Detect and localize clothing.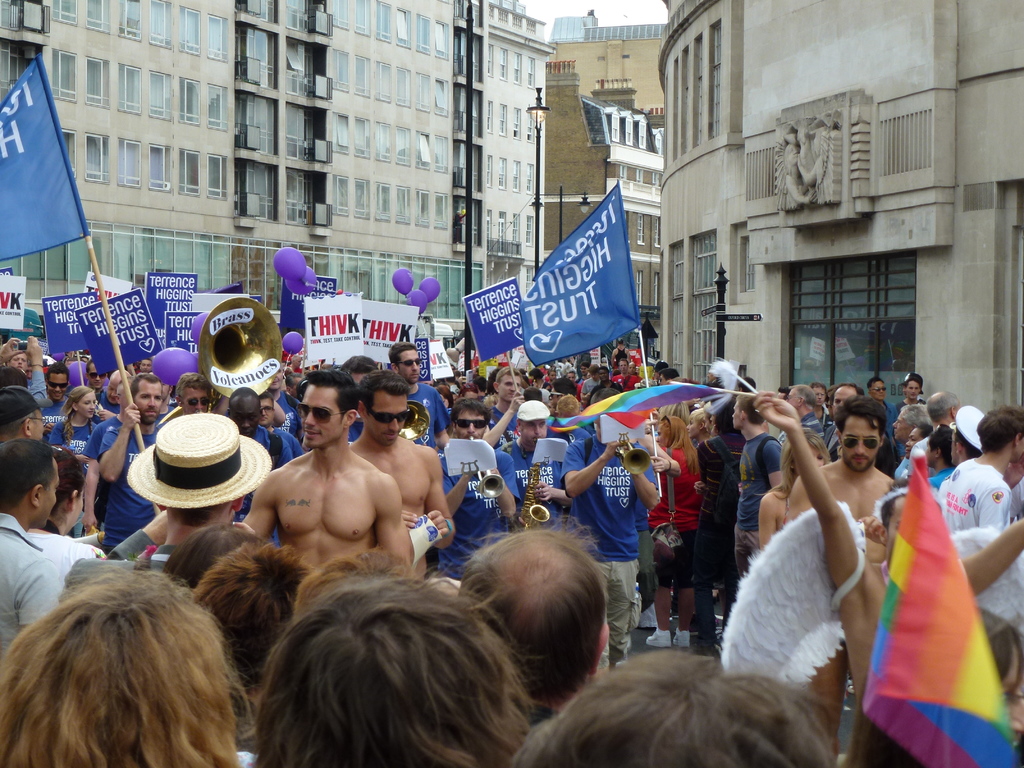
Localized at (65,529,188,611).
